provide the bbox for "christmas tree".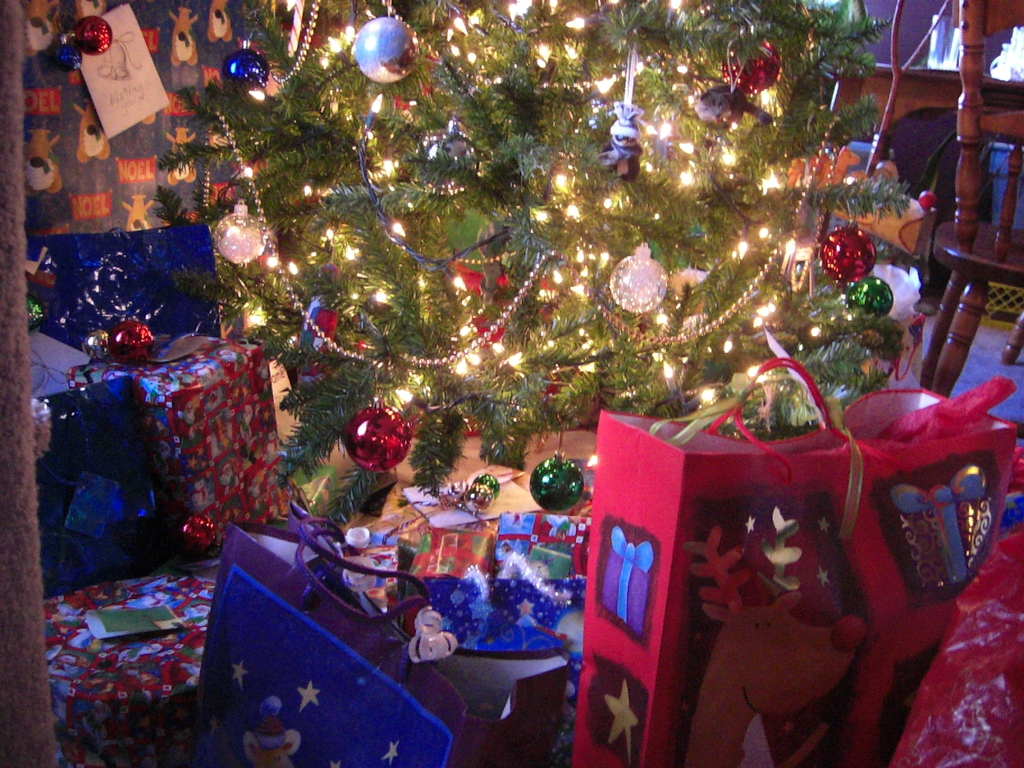
<box>157,0,913,529</box>.
